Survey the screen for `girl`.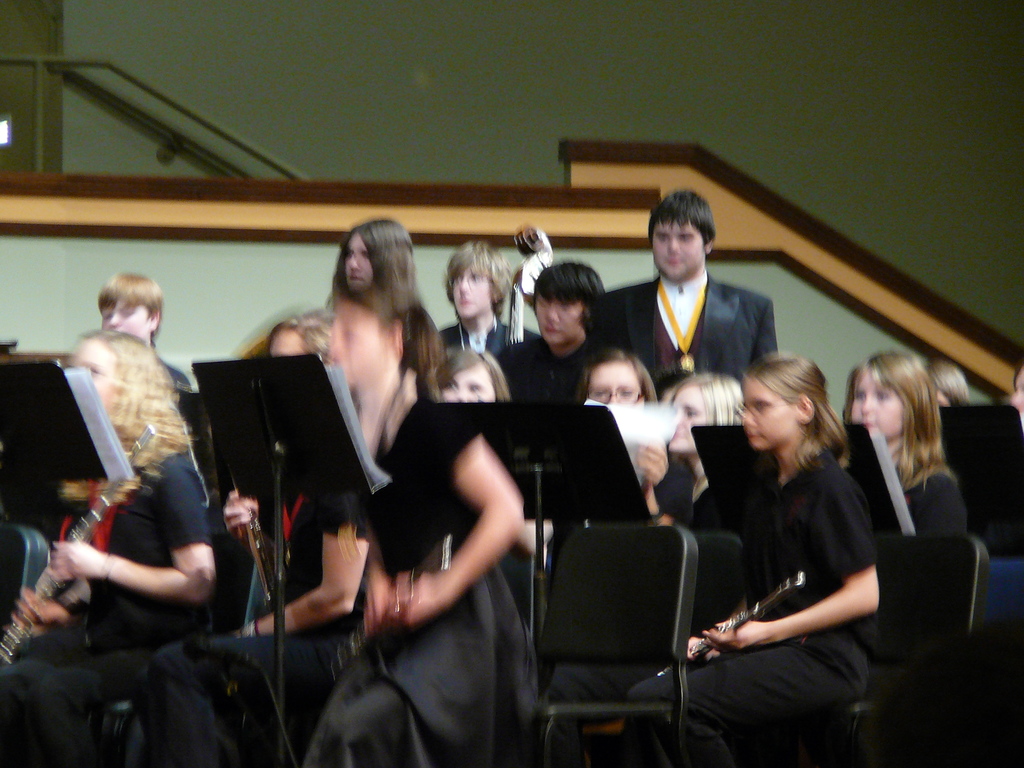
Survey found: <bbox>10, 329, 216, 767</bbox>.
